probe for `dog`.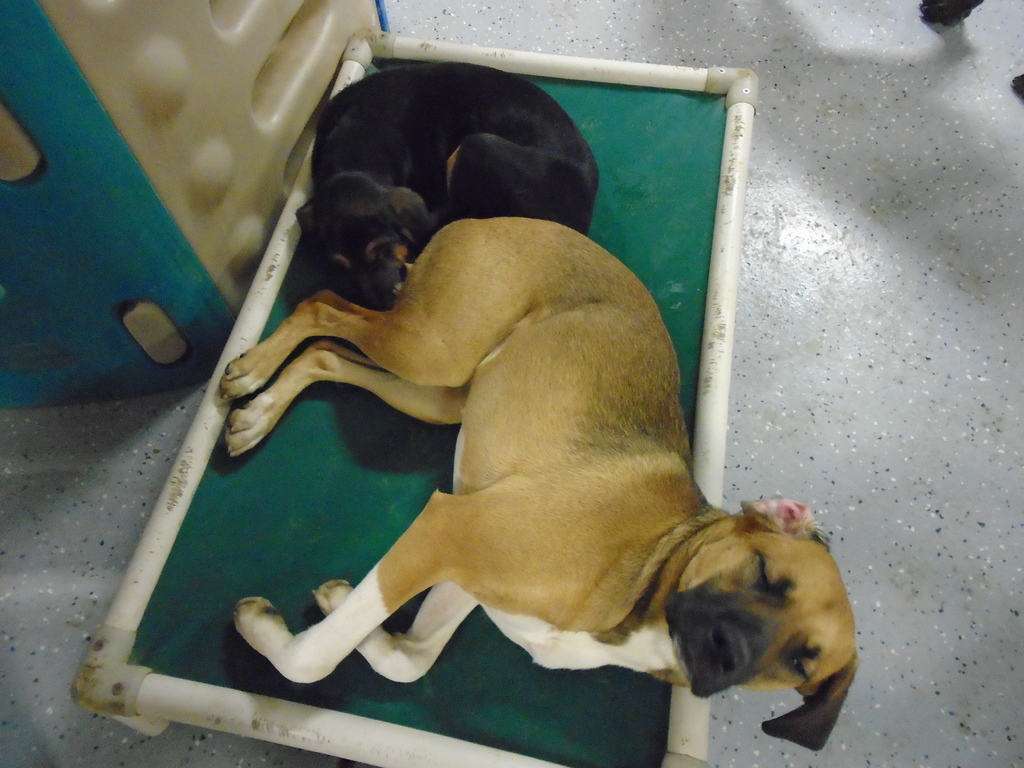
Probe result: (left=213, top=214, right=864, bottom=756).
